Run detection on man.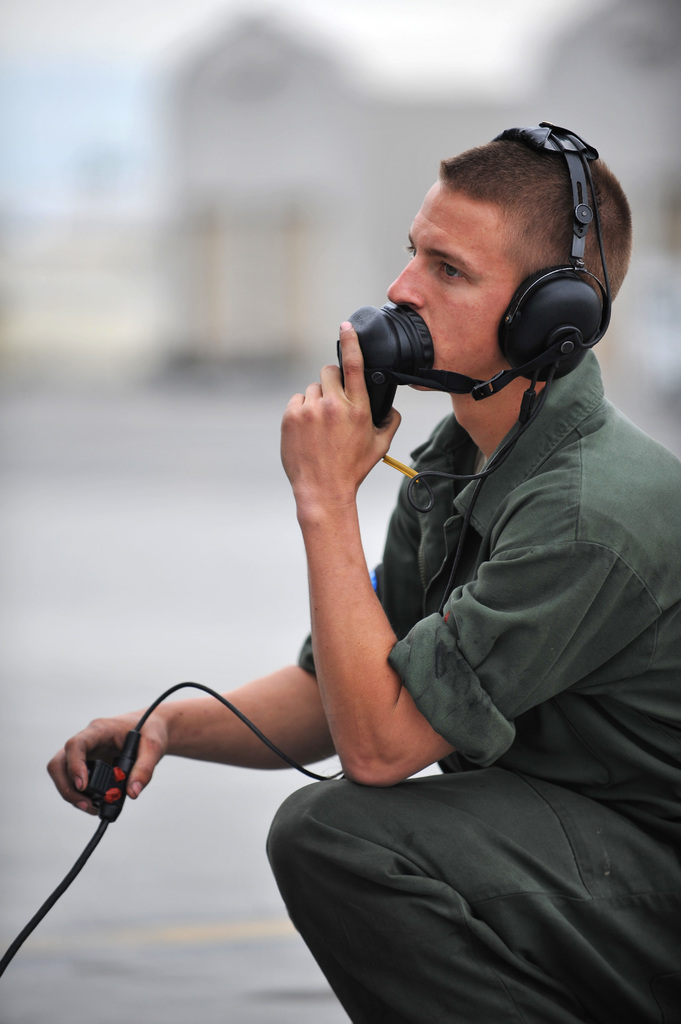
Result: BBox(45, 124, 680, 1023).
